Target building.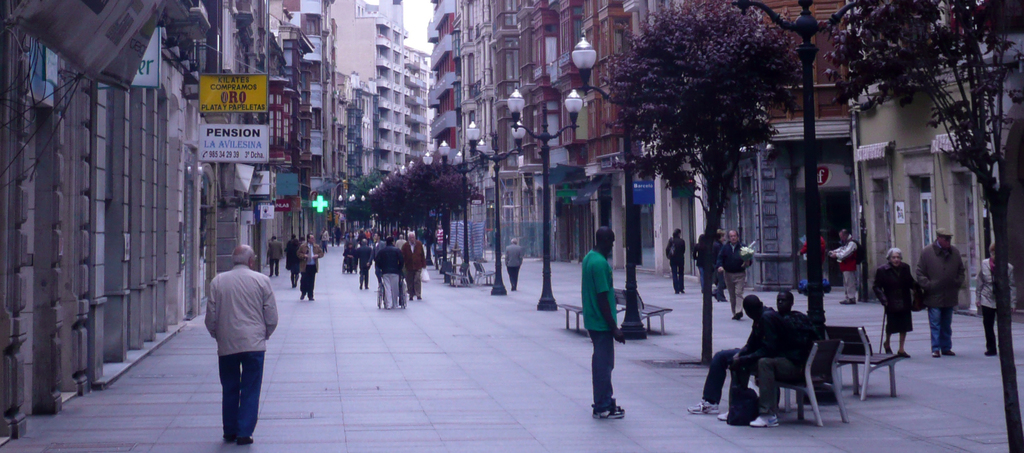
Target region: [left=190, top=0, right=253, bottom=305].
